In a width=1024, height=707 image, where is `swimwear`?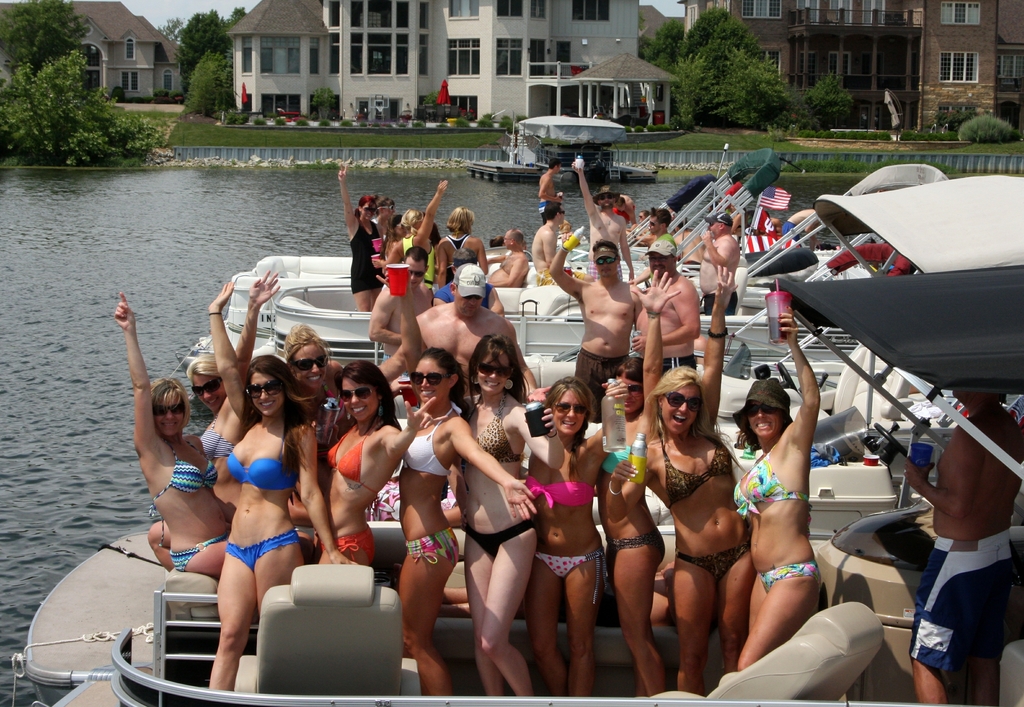
[728, 441, 827, 523].
